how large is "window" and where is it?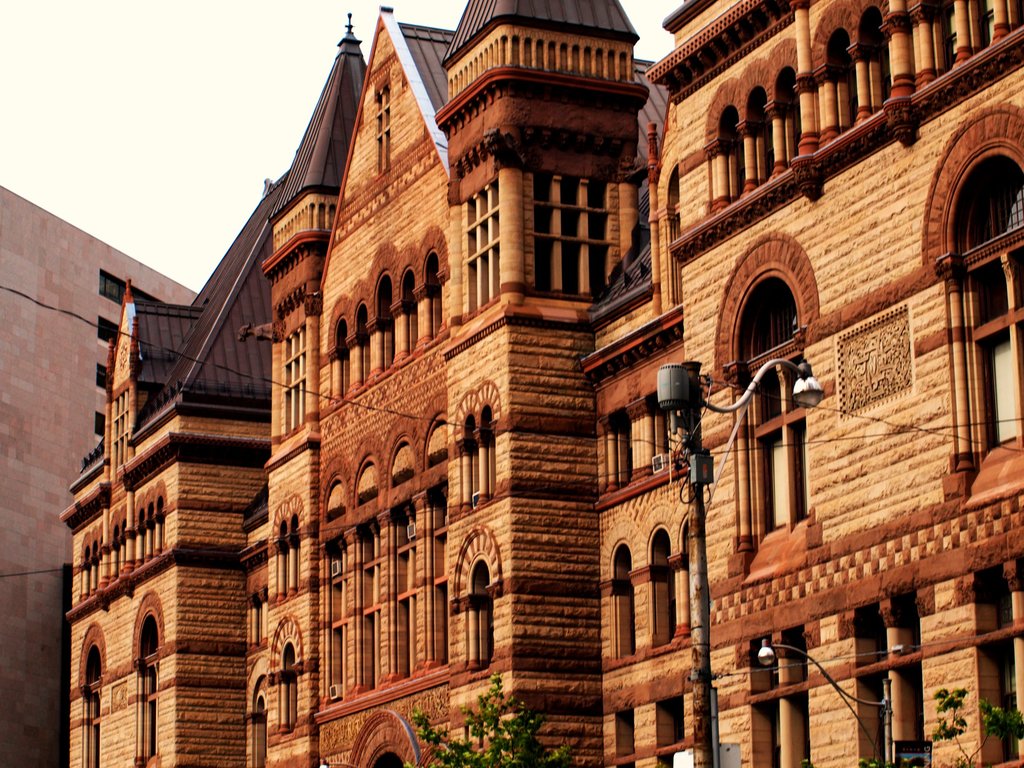
Bounding box: x1=346, y1=707, x2=419, y2=767.
